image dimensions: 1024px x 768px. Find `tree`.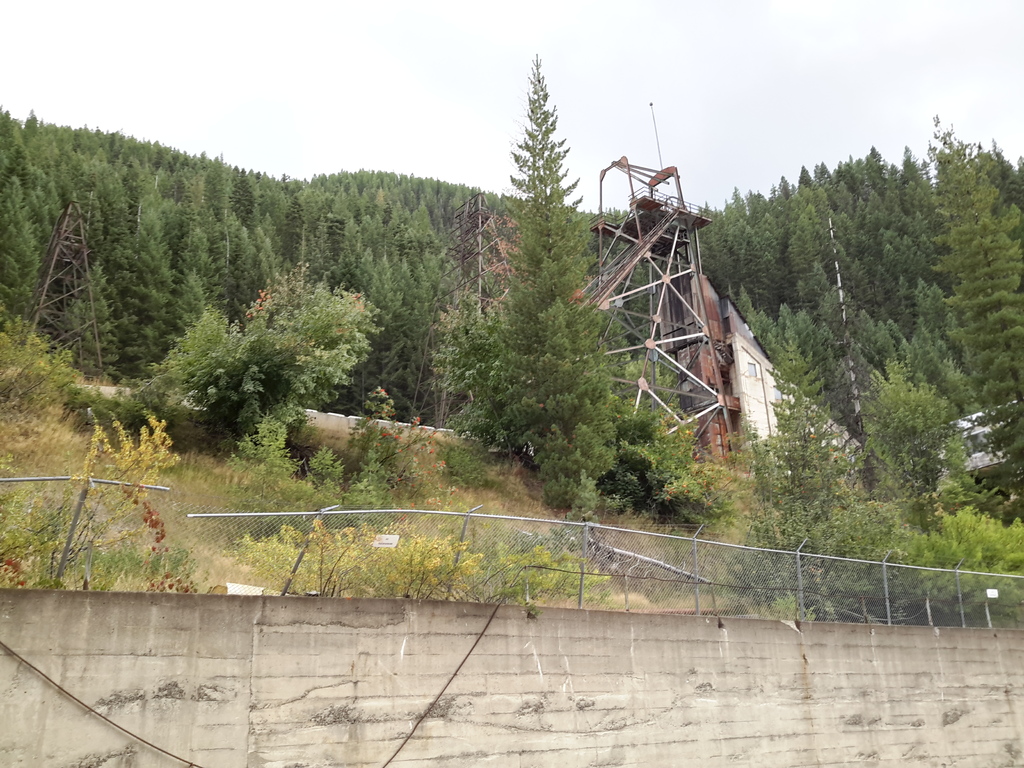
[left=758, top=308, right=885, bottom=548].
